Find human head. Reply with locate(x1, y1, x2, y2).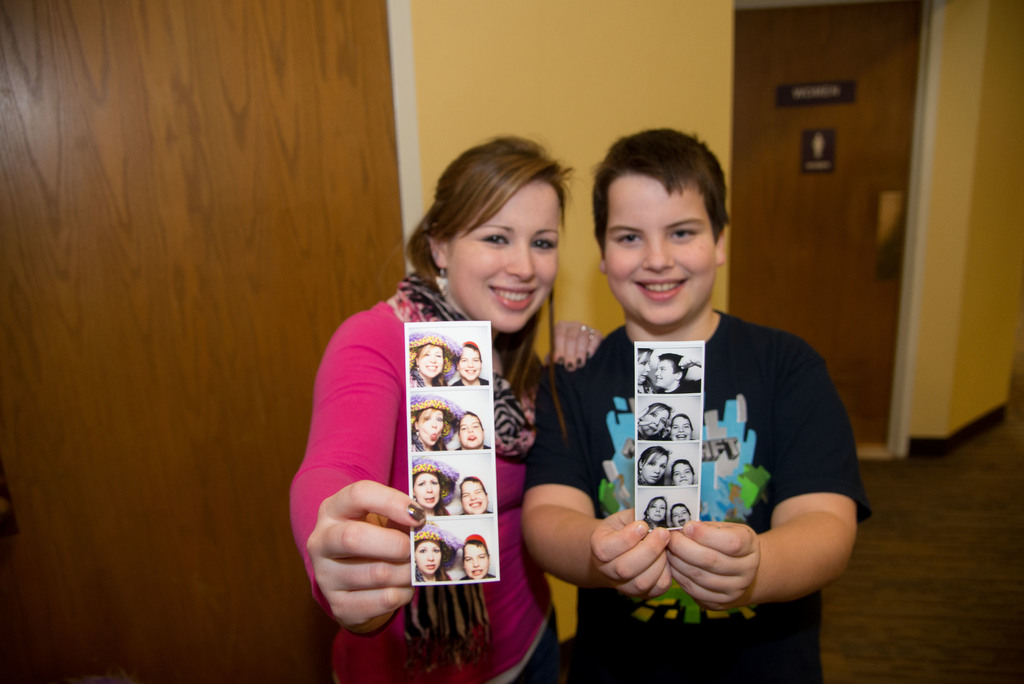
locate(671, 502, 692, 531).
